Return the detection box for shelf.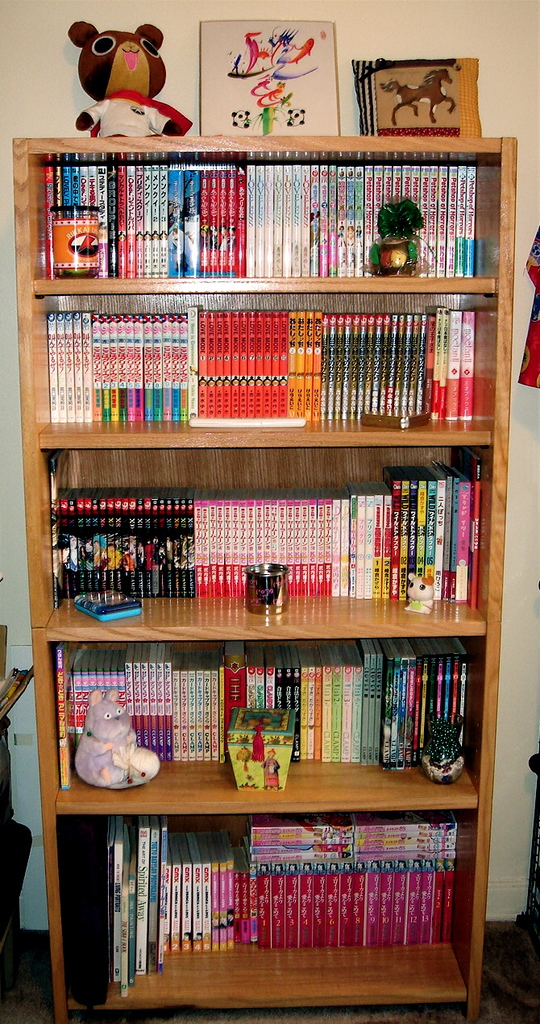
box(12, 127, 526, 1009).
